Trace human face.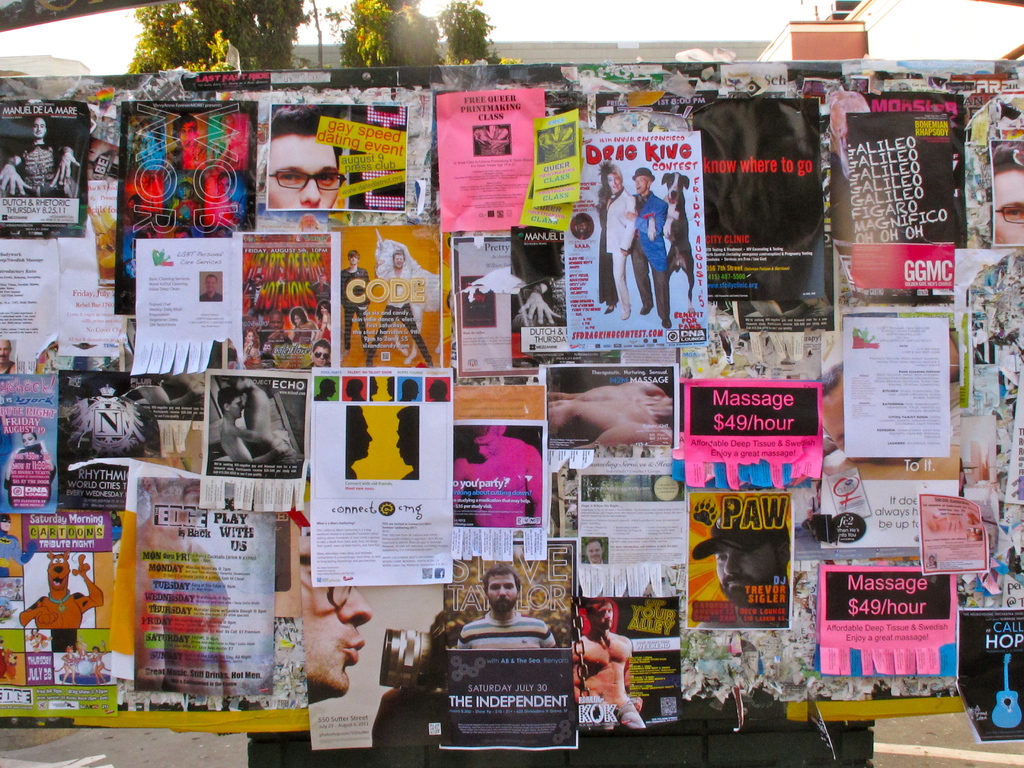
Traced to locate(225, 376, 244, 393).
